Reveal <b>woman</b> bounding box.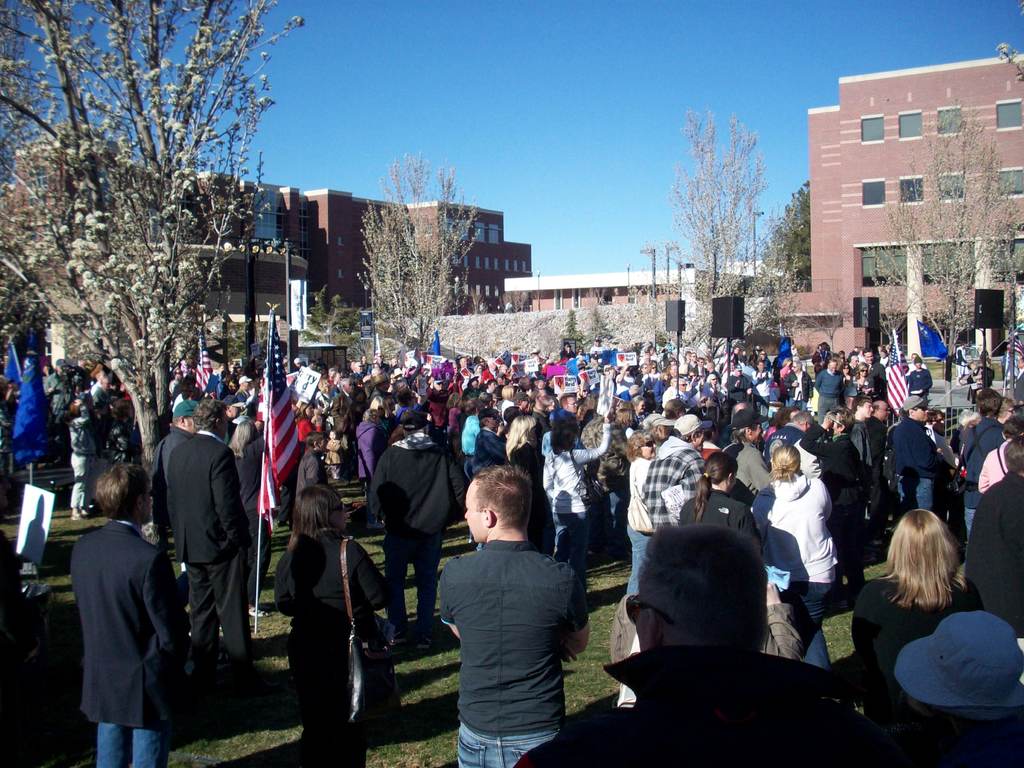
Revealed: left=368, top=390, right=401, bottom=436.
